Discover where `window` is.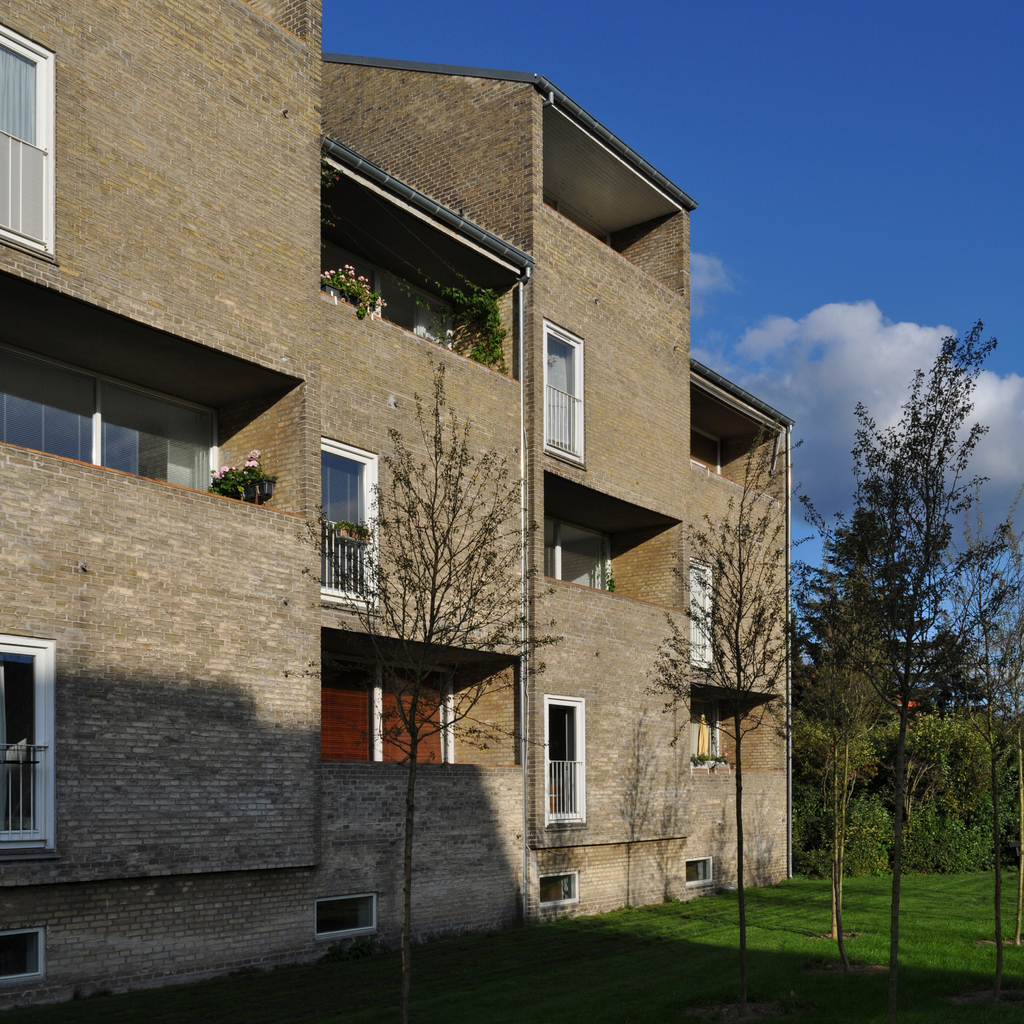
Discovered at [left=314, top=895, right=376, bottom=938].
